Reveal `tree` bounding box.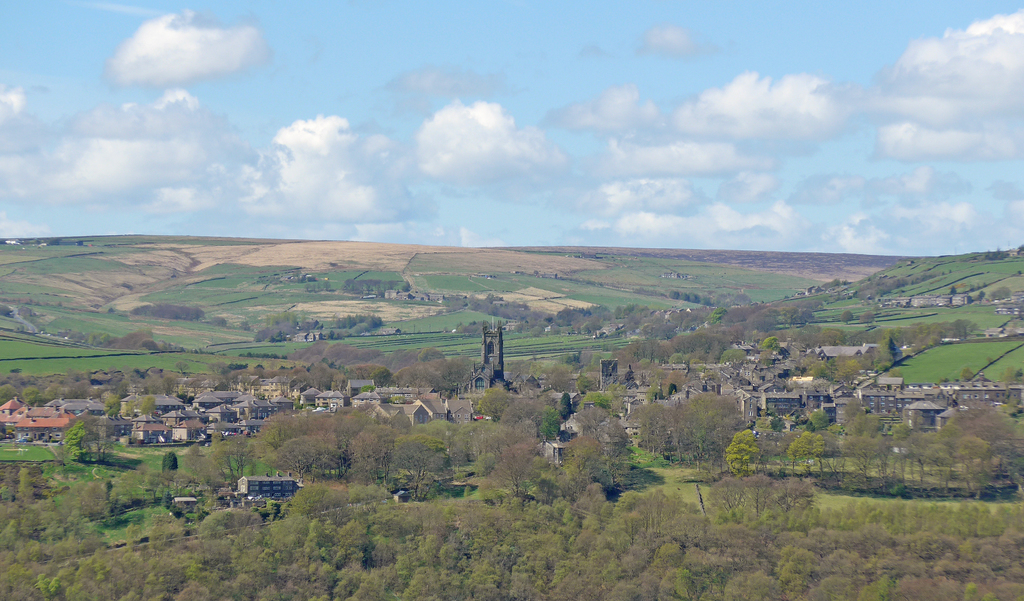
Revealed: bbox=(710, 305, 726, 321).
